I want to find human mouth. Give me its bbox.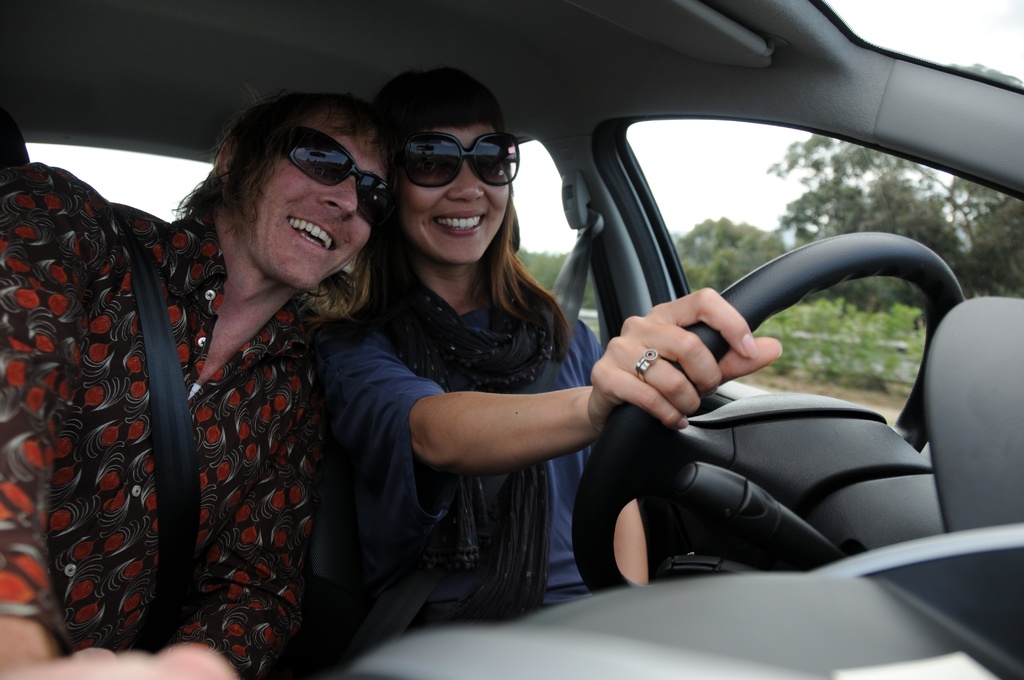
287/206/342/261.
